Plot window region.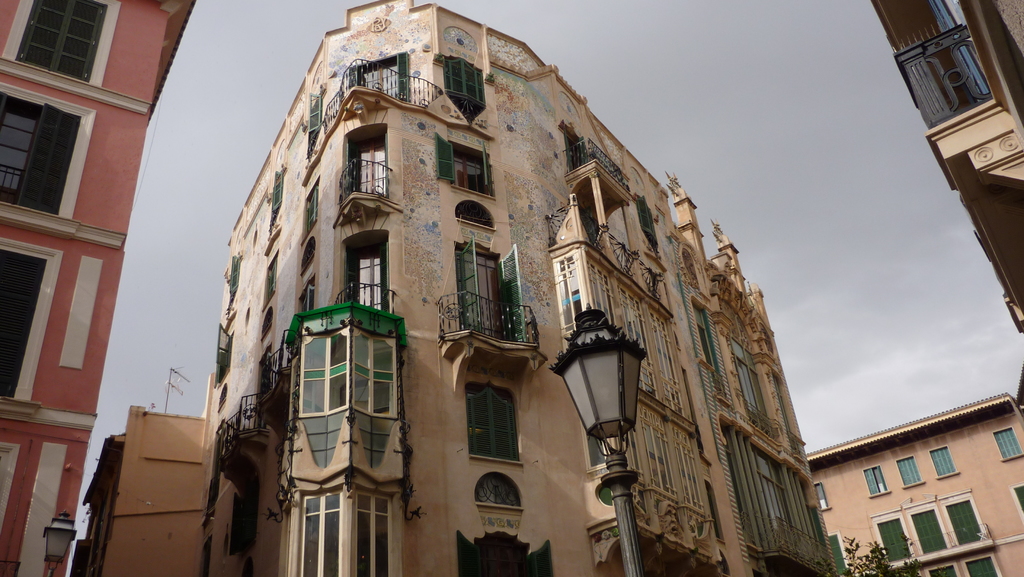
Plotted at box(995, 425, 1023, 460).
